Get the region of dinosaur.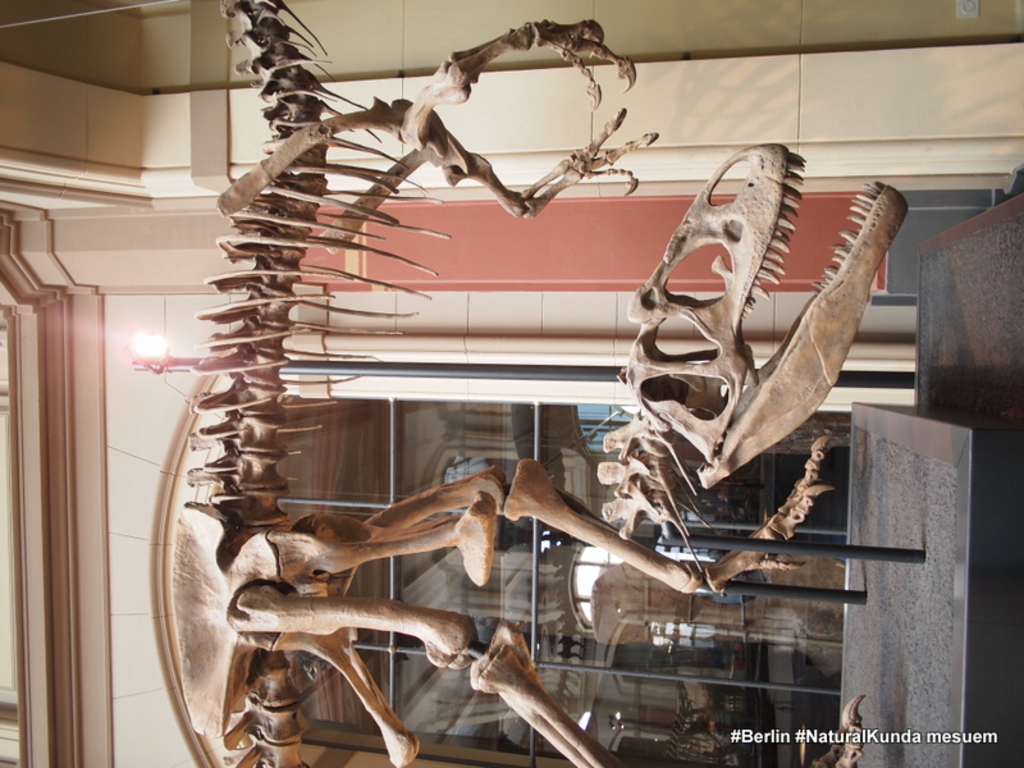
(596, 138, 914, 573).
